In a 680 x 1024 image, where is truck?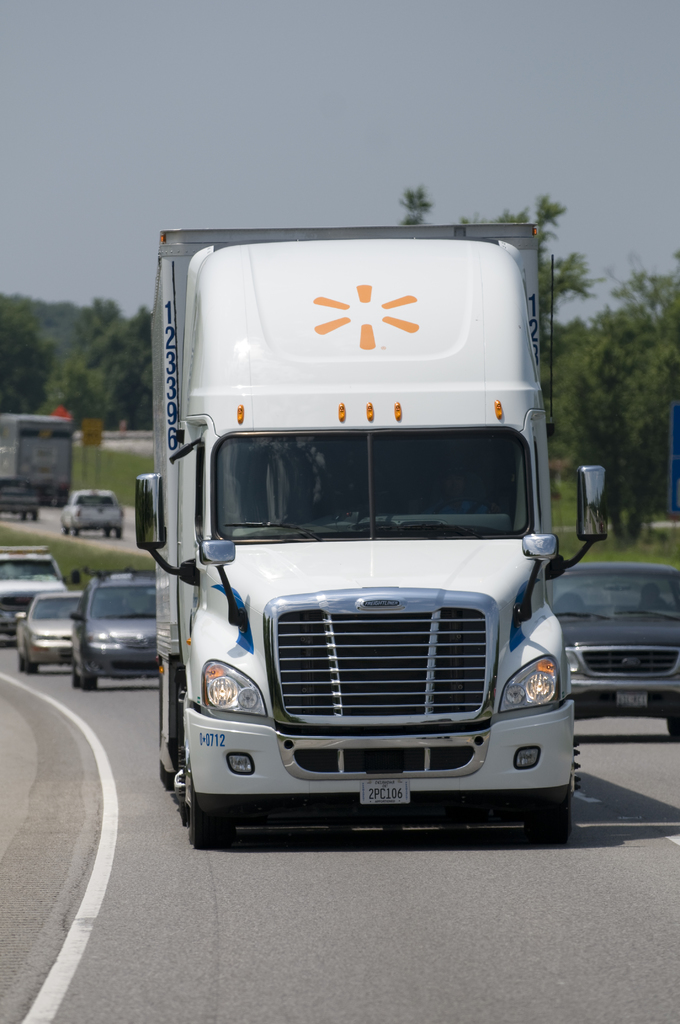
rect(0, 412, 76, 507).
